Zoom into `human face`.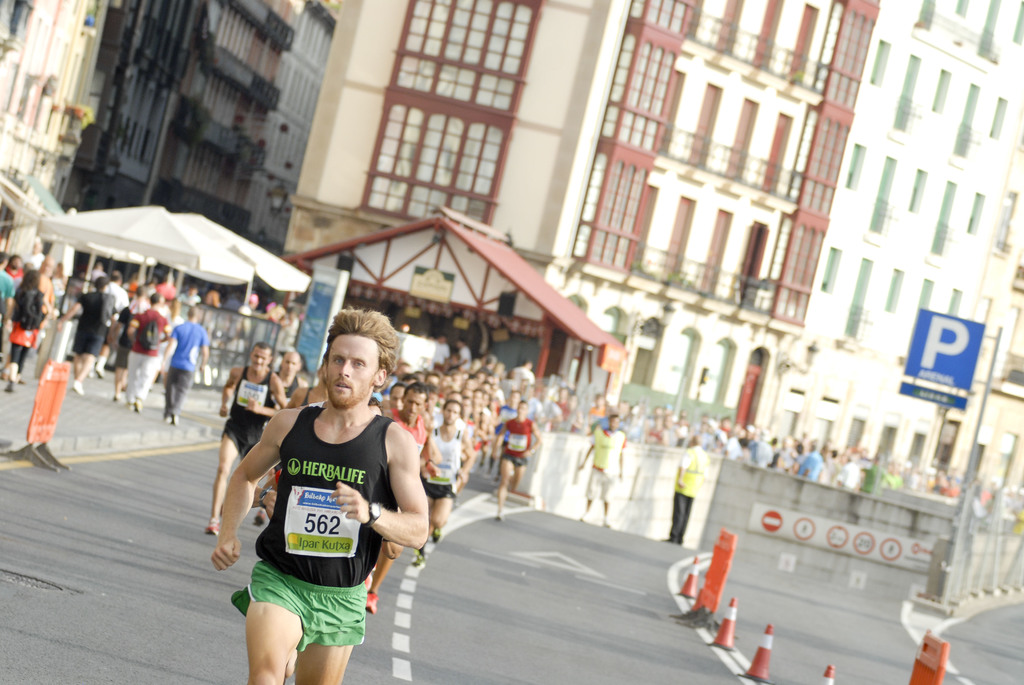
Zoom target: box=[444, 402, 464, 429].
